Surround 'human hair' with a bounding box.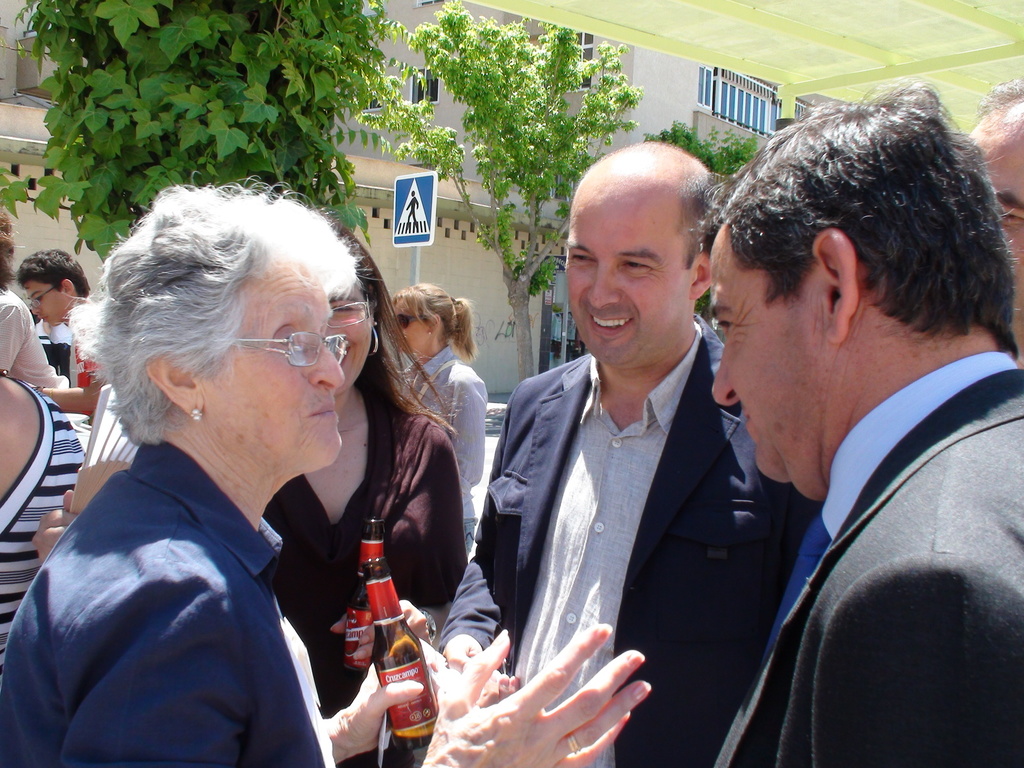
(x1=984, y1=75, x2=1023, y2=125).
